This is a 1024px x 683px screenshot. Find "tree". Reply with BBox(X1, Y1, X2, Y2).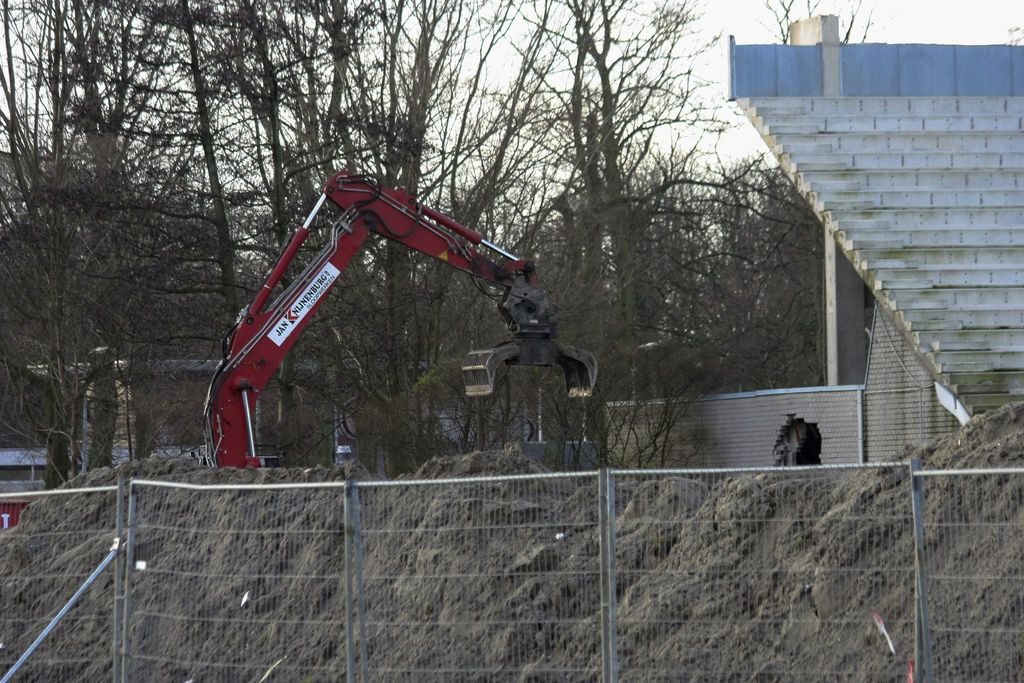
BBox(0, 0, 196, 485).
